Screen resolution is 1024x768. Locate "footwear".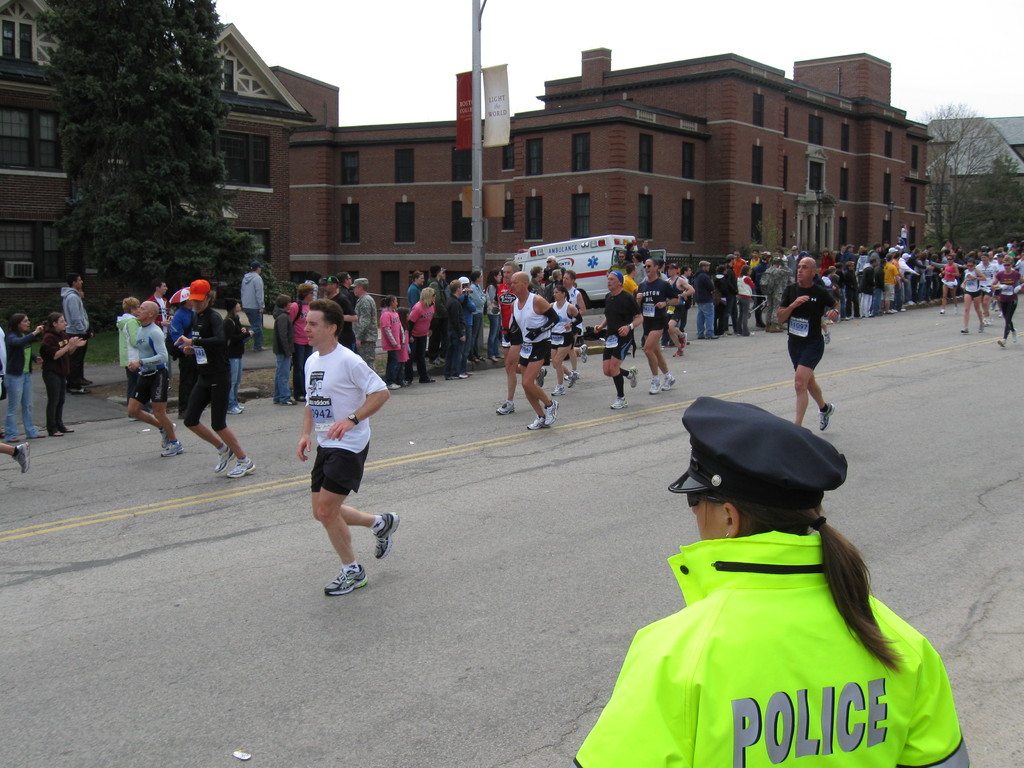
left=527, top=416, right=552, bottom=429.
